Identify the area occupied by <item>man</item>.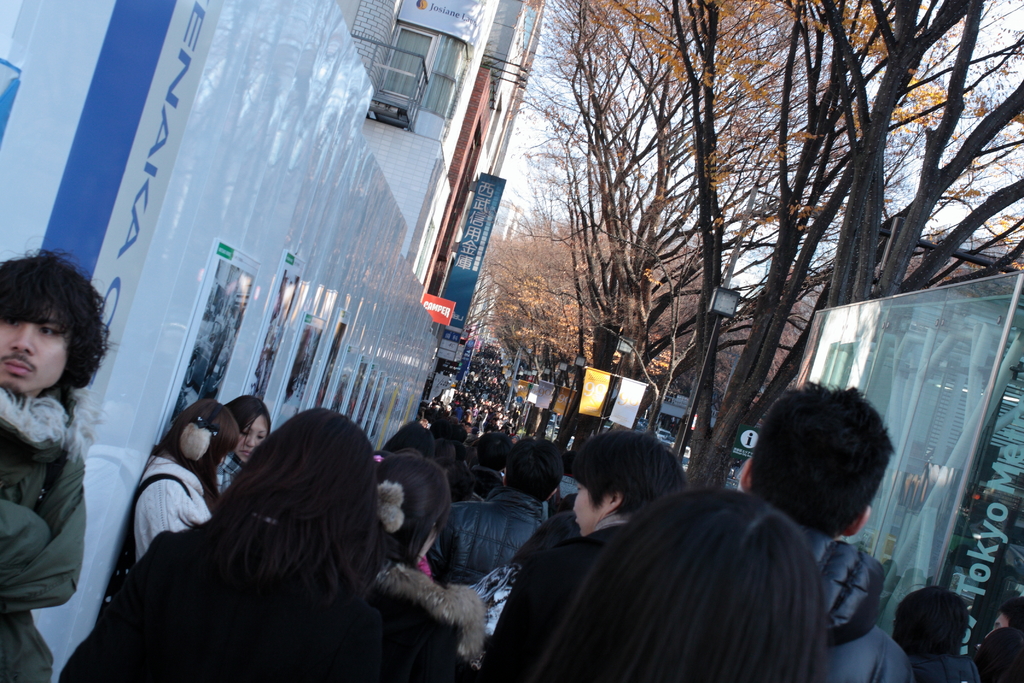
Area: BBox(739, 379, 918, 682).
